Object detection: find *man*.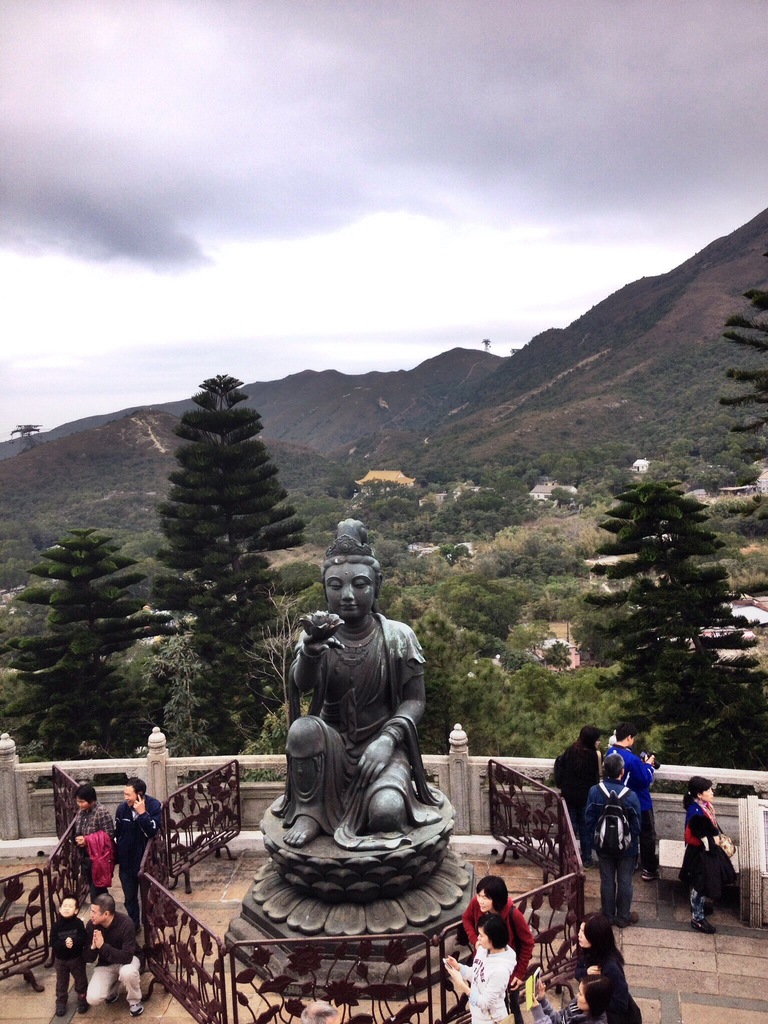
box(112, 777, 162, 927).
